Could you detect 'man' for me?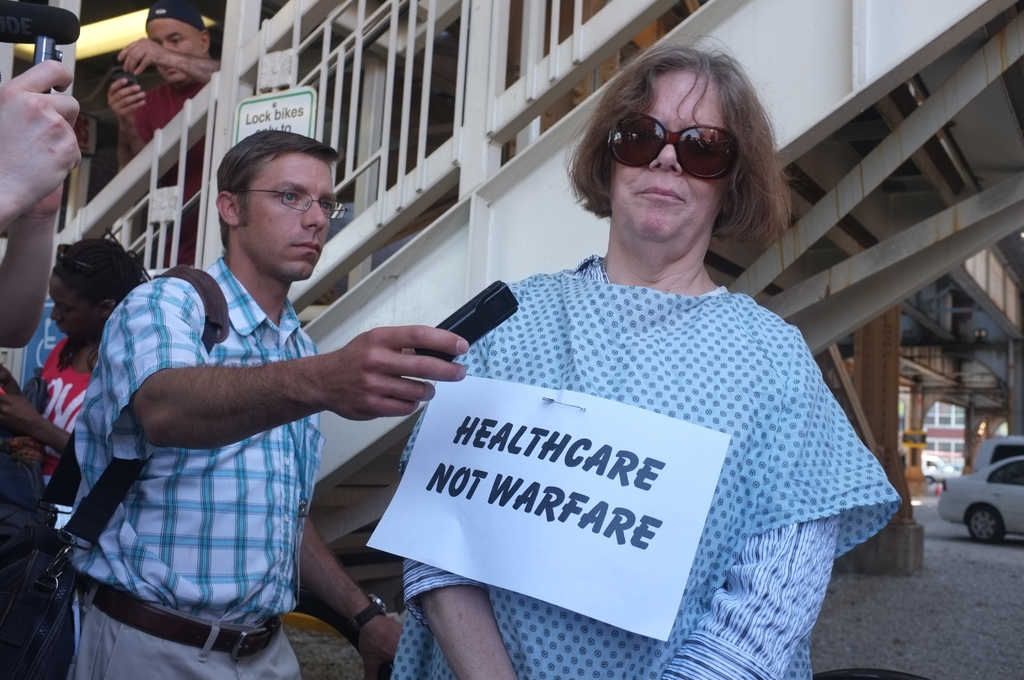
Detection result: 70,129,469,679.
